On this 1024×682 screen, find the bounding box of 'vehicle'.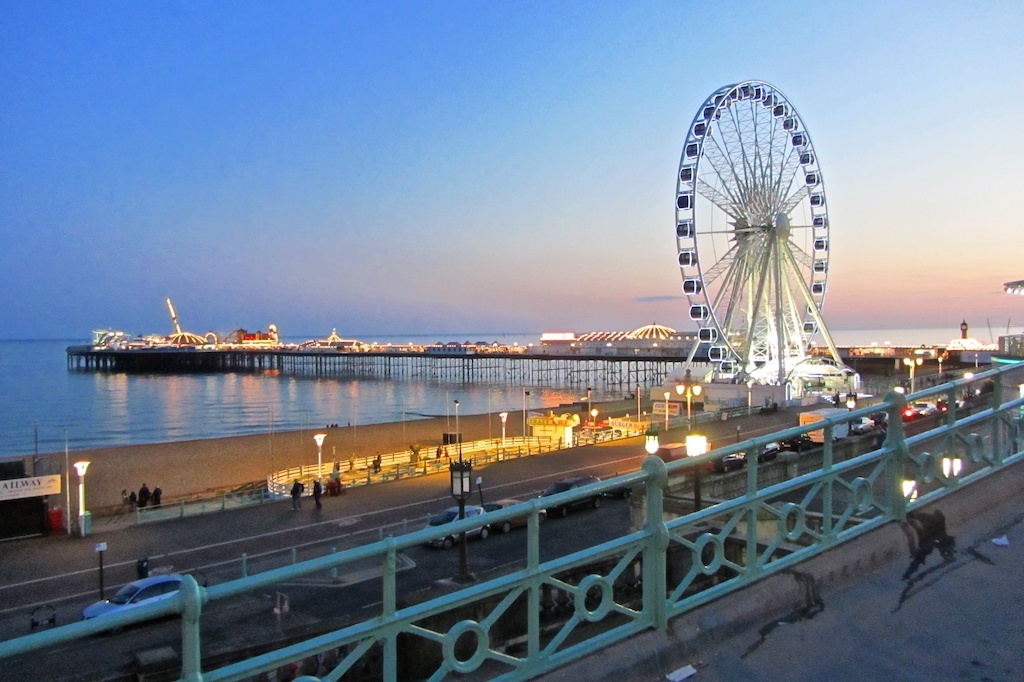
Bounding box: (x1=850, y1=418, x2=875, y2=435).
